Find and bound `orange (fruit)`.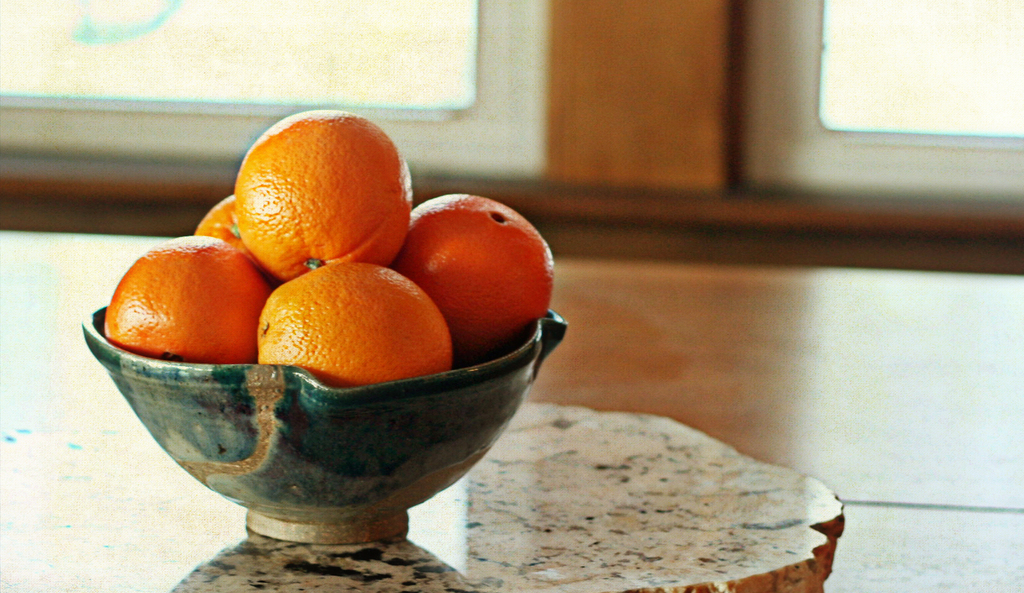
Bound: x1=203 y1=197 x2=234 y2=235.
